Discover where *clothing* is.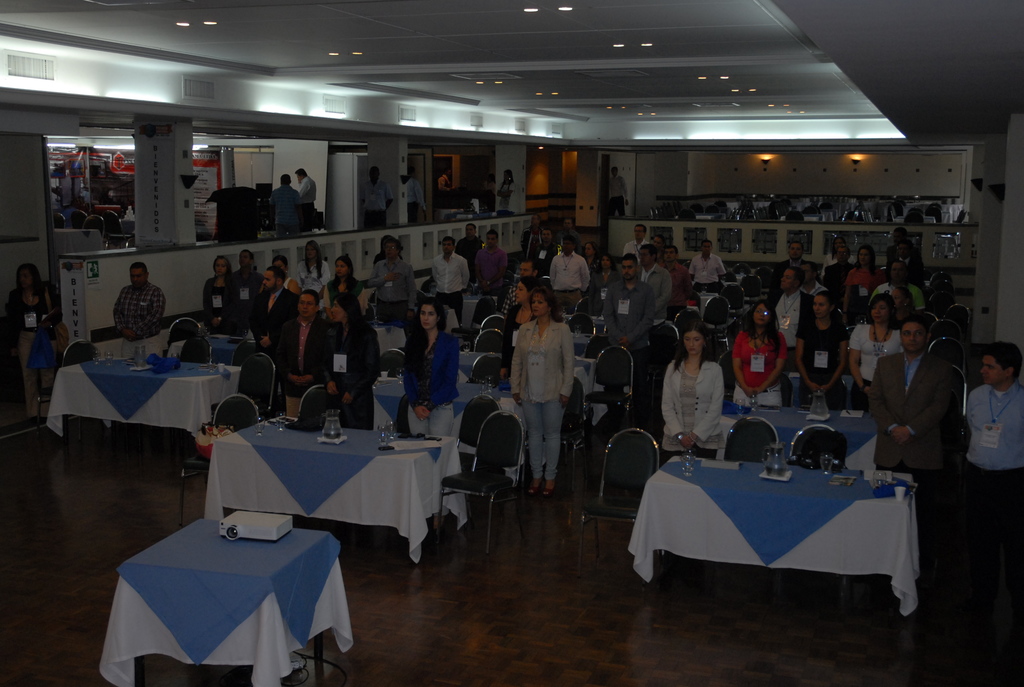
Discovered at [602, 272, 655, 350].
